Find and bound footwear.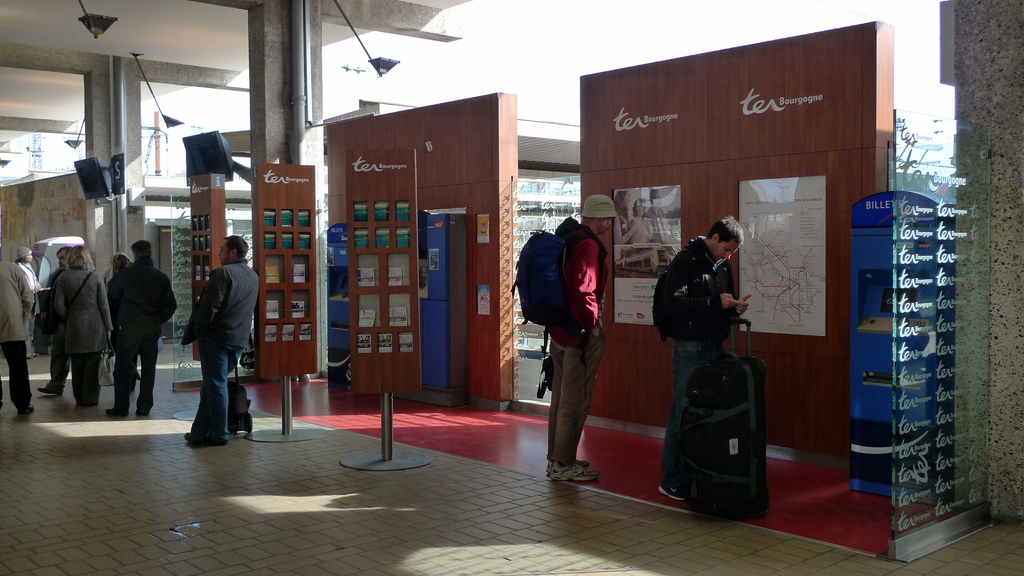
Bound: bbox=(33, 351, 36, 356).
